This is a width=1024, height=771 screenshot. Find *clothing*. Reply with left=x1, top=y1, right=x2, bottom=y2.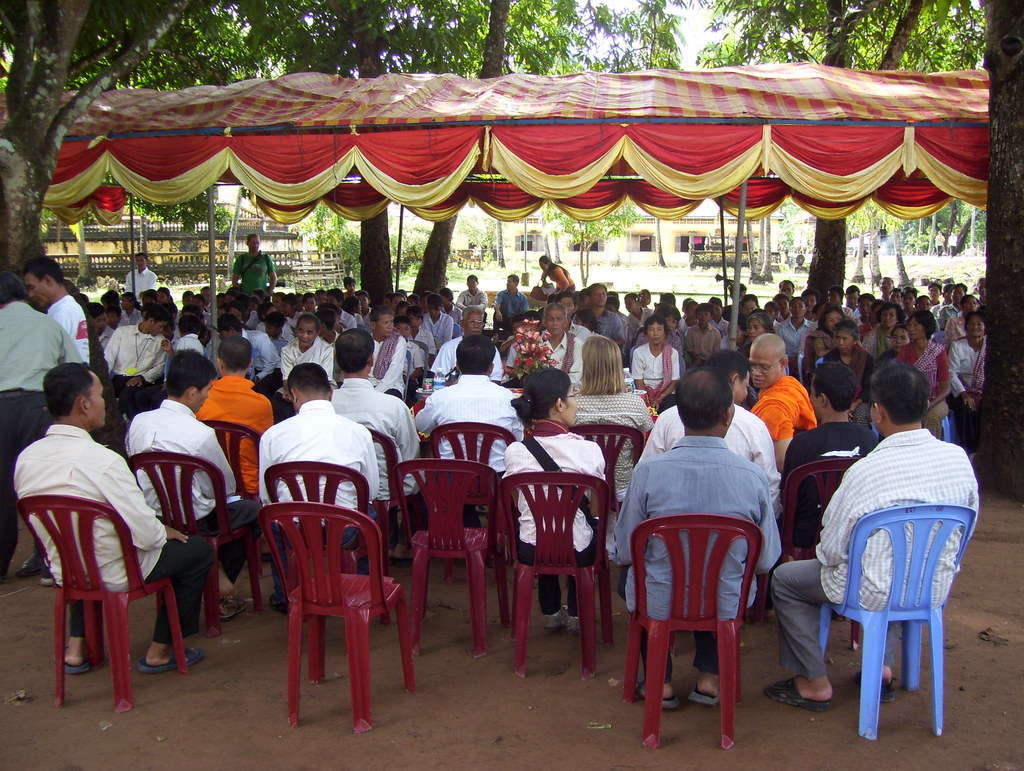
left=266, top=400, right=356, bottom=532.
